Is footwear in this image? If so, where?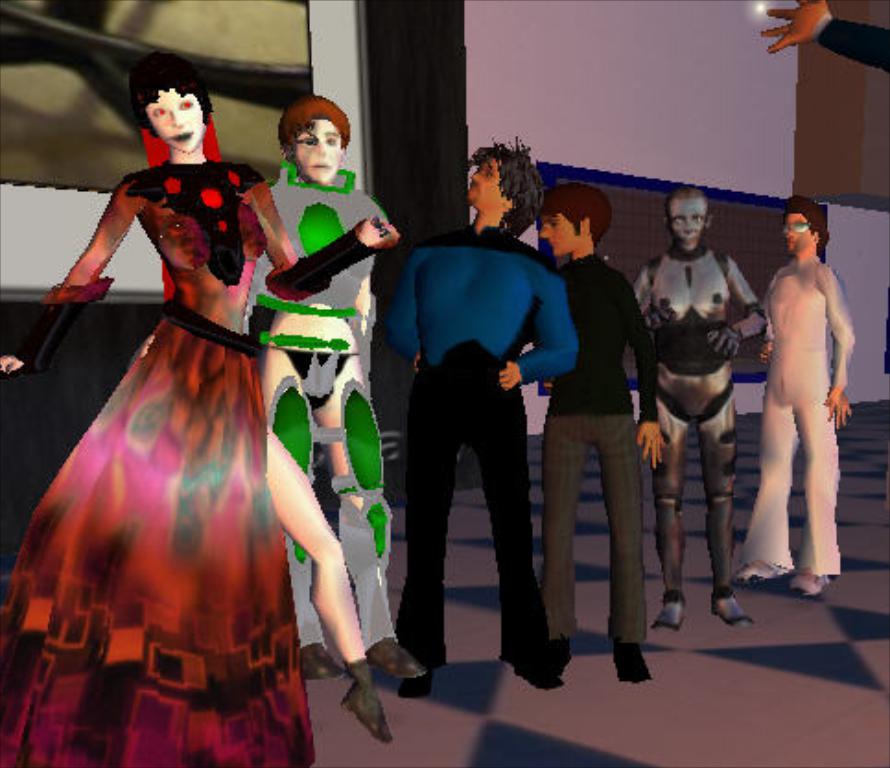
Yes, at <box>704,599,750,632</box>.
